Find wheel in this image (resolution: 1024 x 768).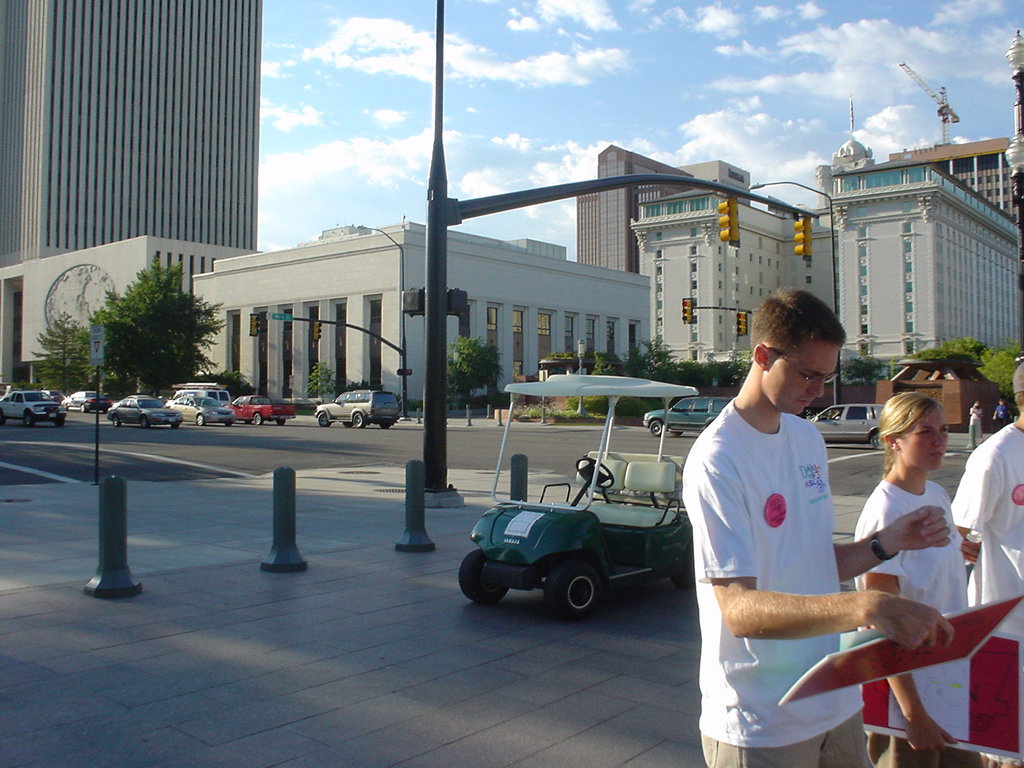
left=648, top=422, right=666, bottom=435.
